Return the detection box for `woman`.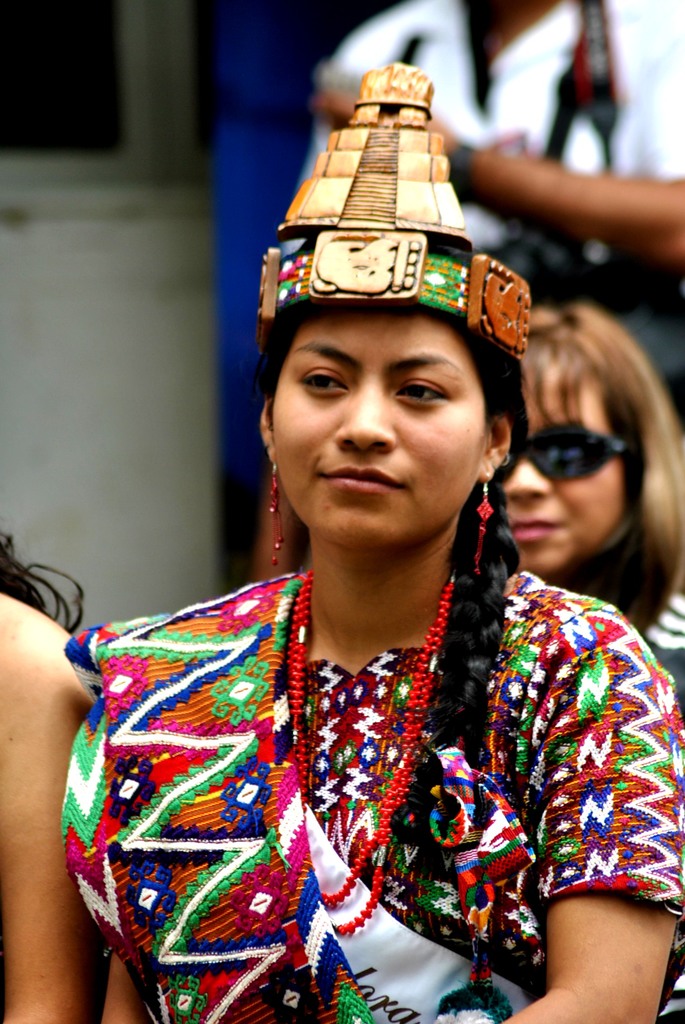
BBox(61, 116, 675, 986).
